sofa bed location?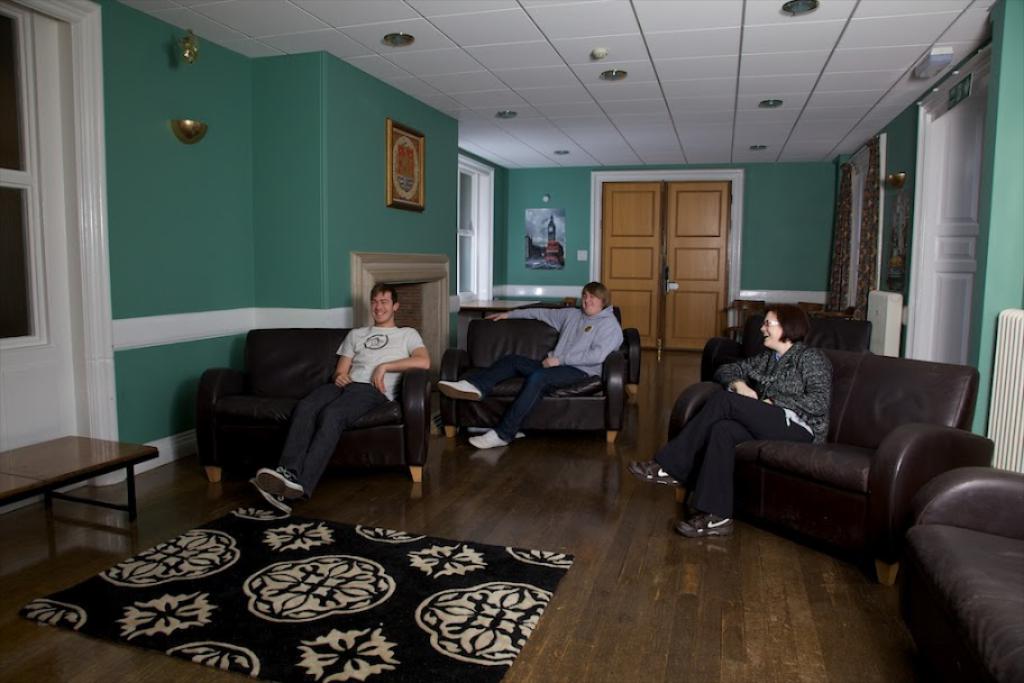
899 463 1023 682
